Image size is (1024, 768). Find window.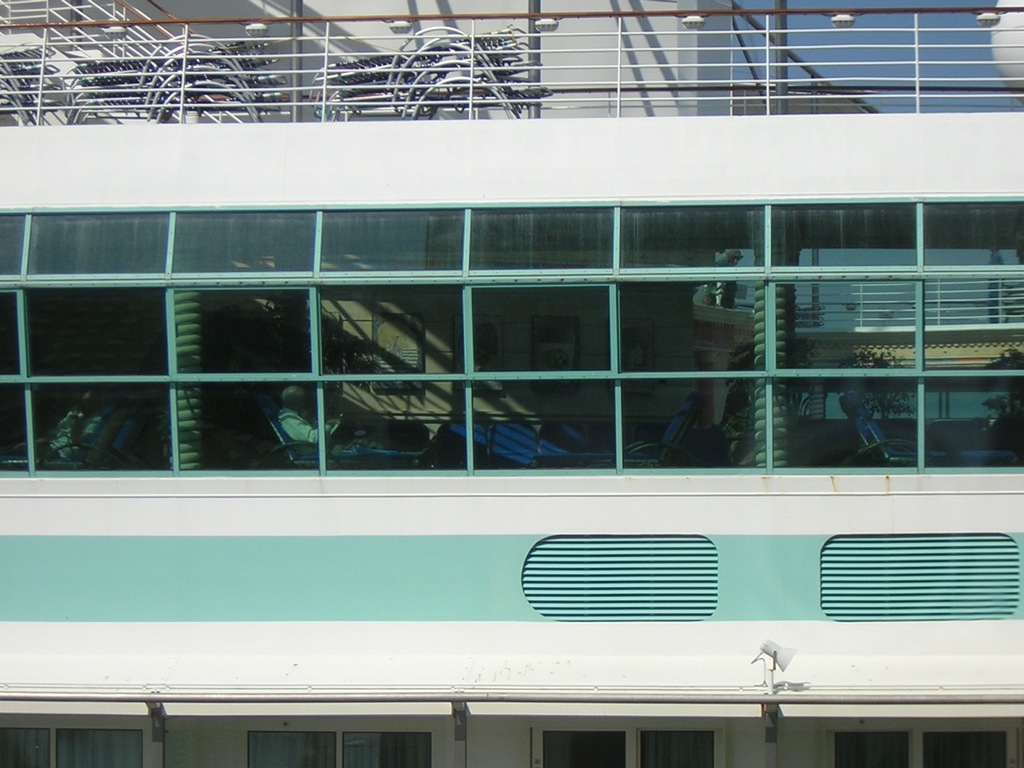
{"left": 611, "top": 198, "right": 769, "bottom": 471}.
